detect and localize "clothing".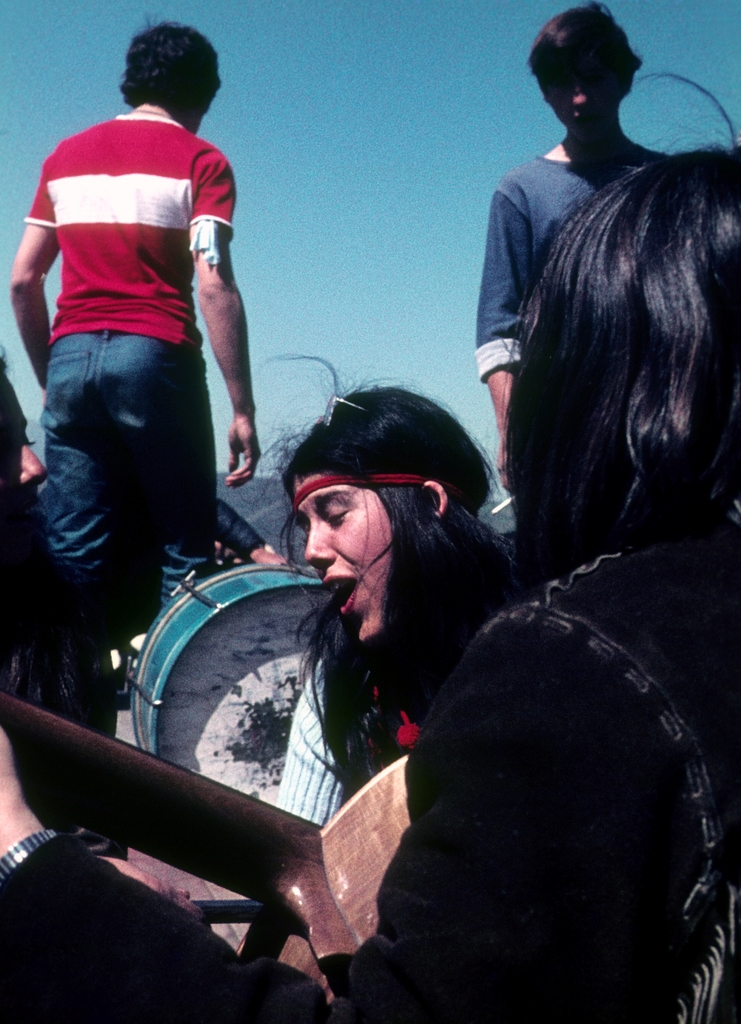
Localized at 0 515 740 1023.
